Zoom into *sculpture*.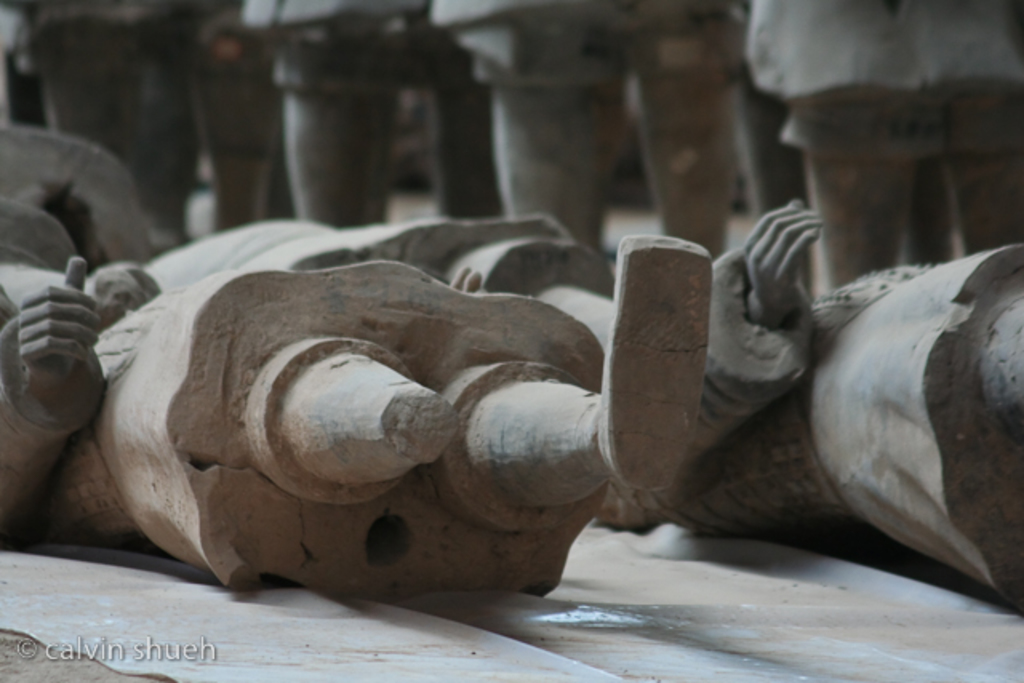
Zoom target: 378/219/1022/613.
